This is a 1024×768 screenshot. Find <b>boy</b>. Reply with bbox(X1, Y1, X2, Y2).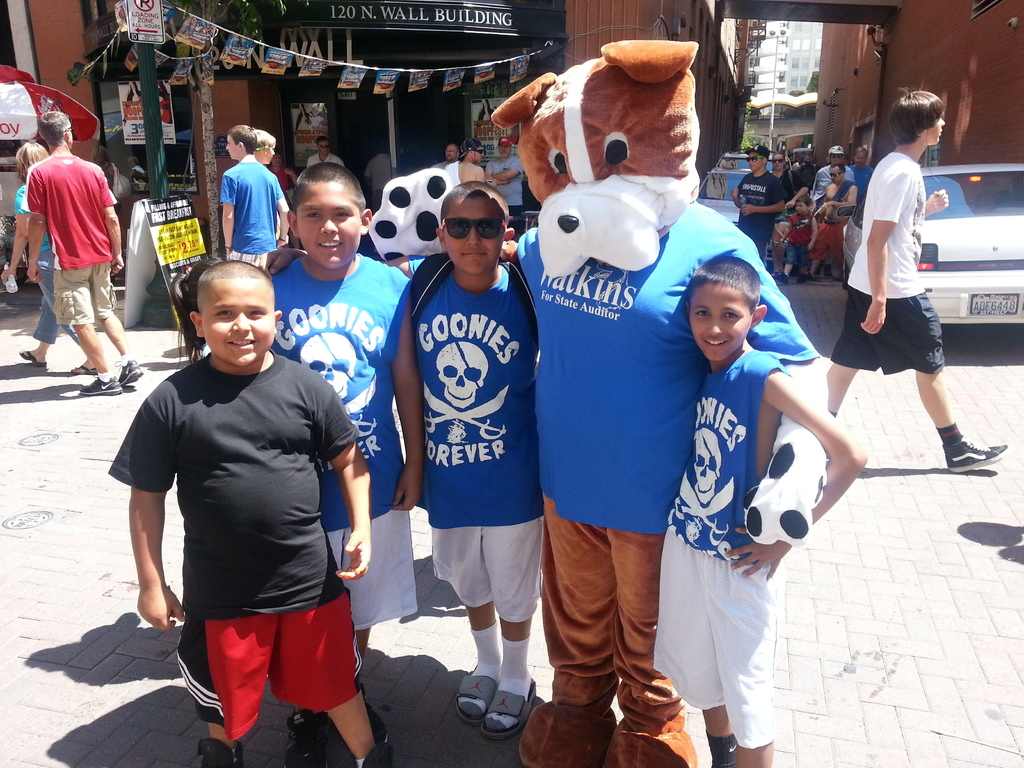
bbox(637, 222, 860, 718).
